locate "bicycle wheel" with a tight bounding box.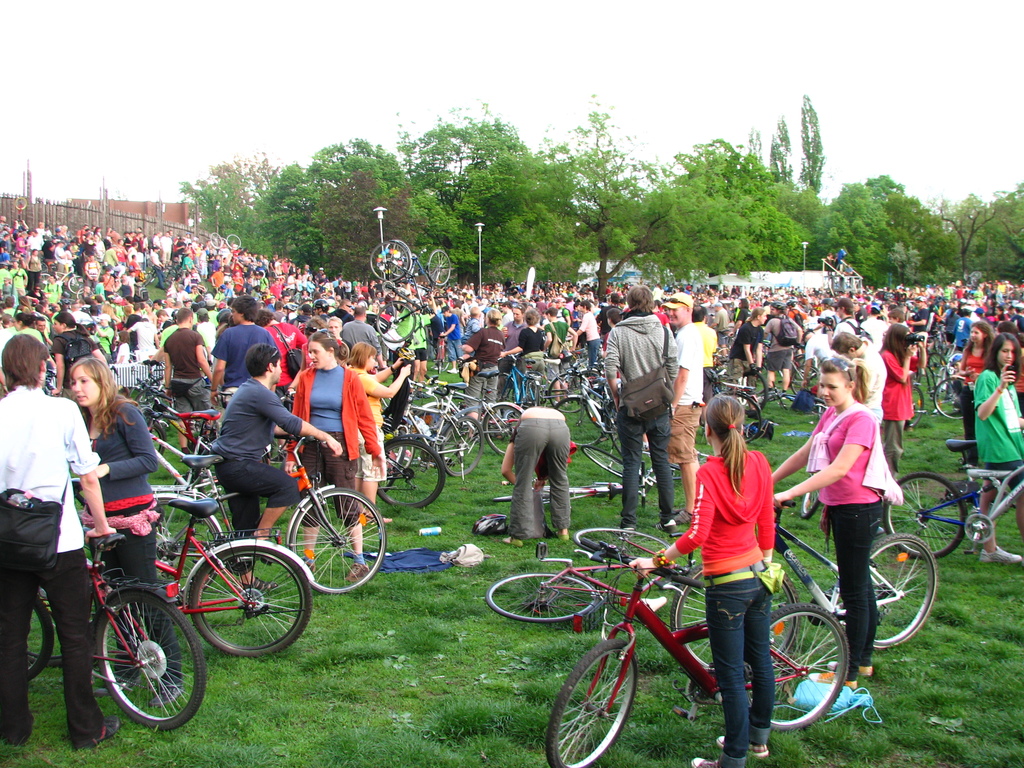
l=579, t=446, r=645, b=487.
